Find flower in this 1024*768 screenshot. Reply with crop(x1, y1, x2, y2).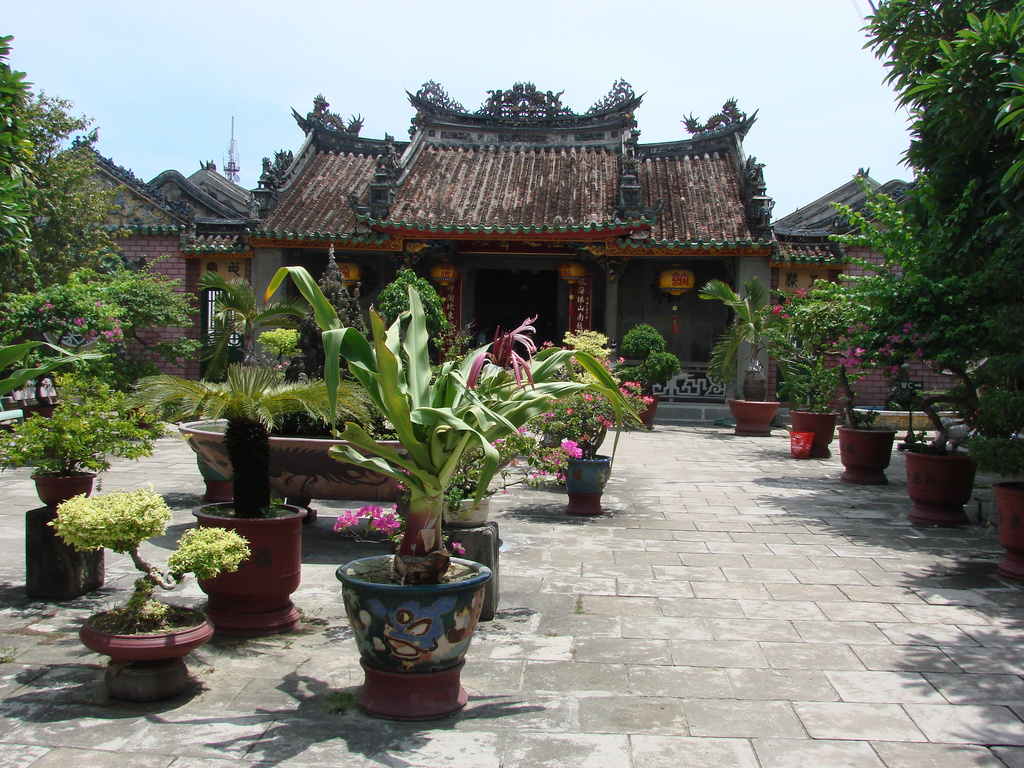
crop(777, 311, 790, 318).
